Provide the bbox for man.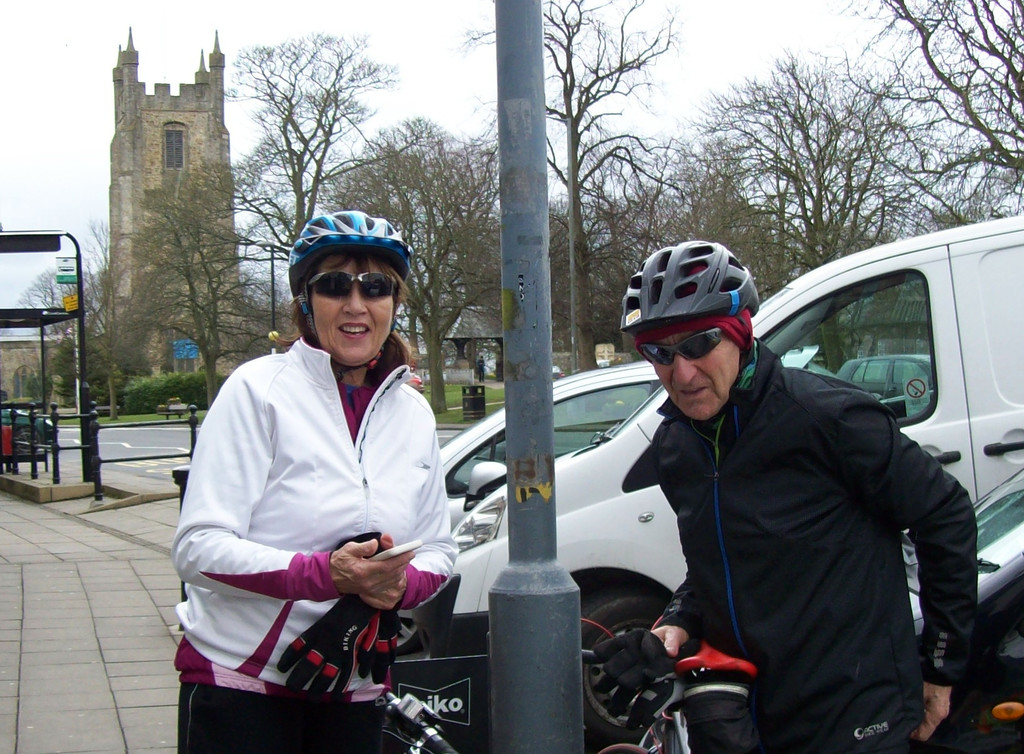
618,237,976,753.
